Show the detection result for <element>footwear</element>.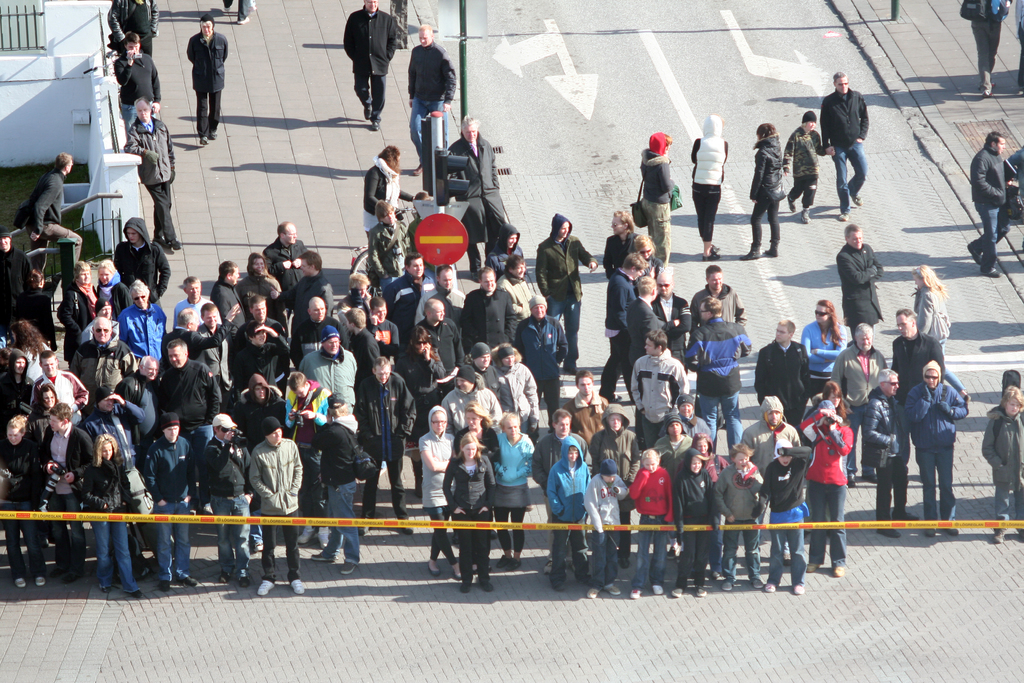
bbox=(470, 269, 476, 282).
